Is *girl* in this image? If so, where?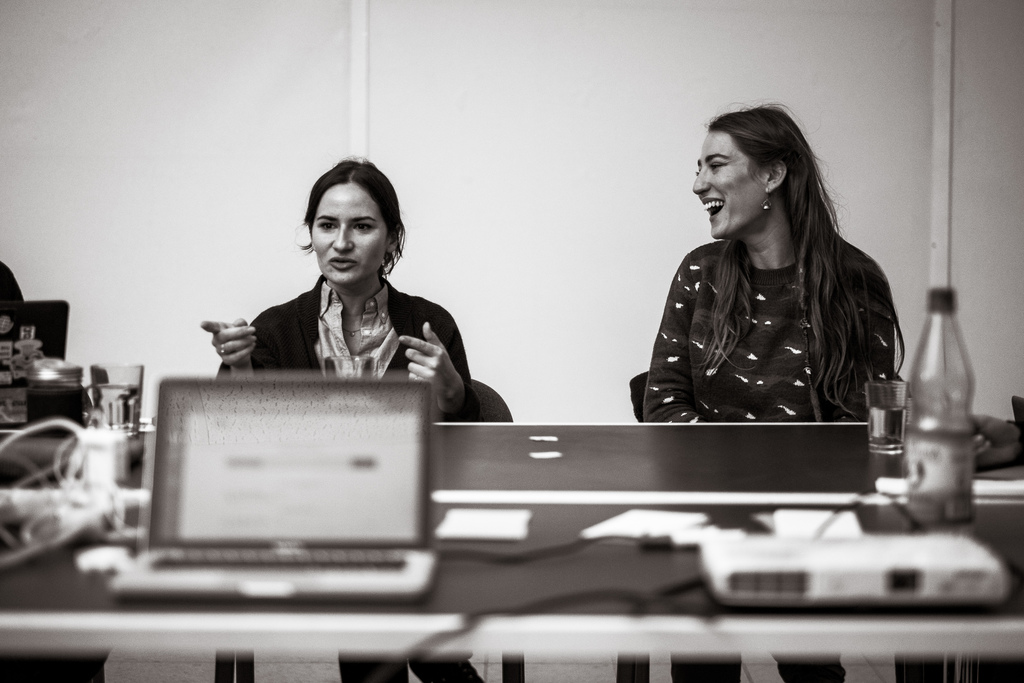
Yes, at Rect(202, 152, 474, 416).
